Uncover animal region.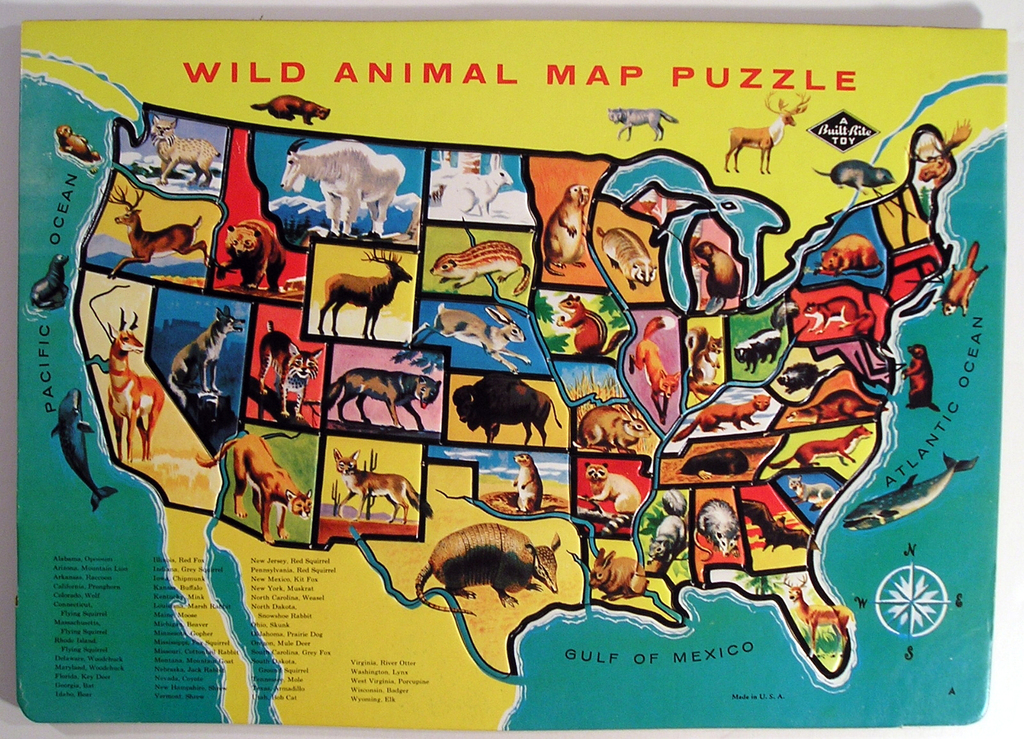
Uncovered: (262, 322, 317, 406).
